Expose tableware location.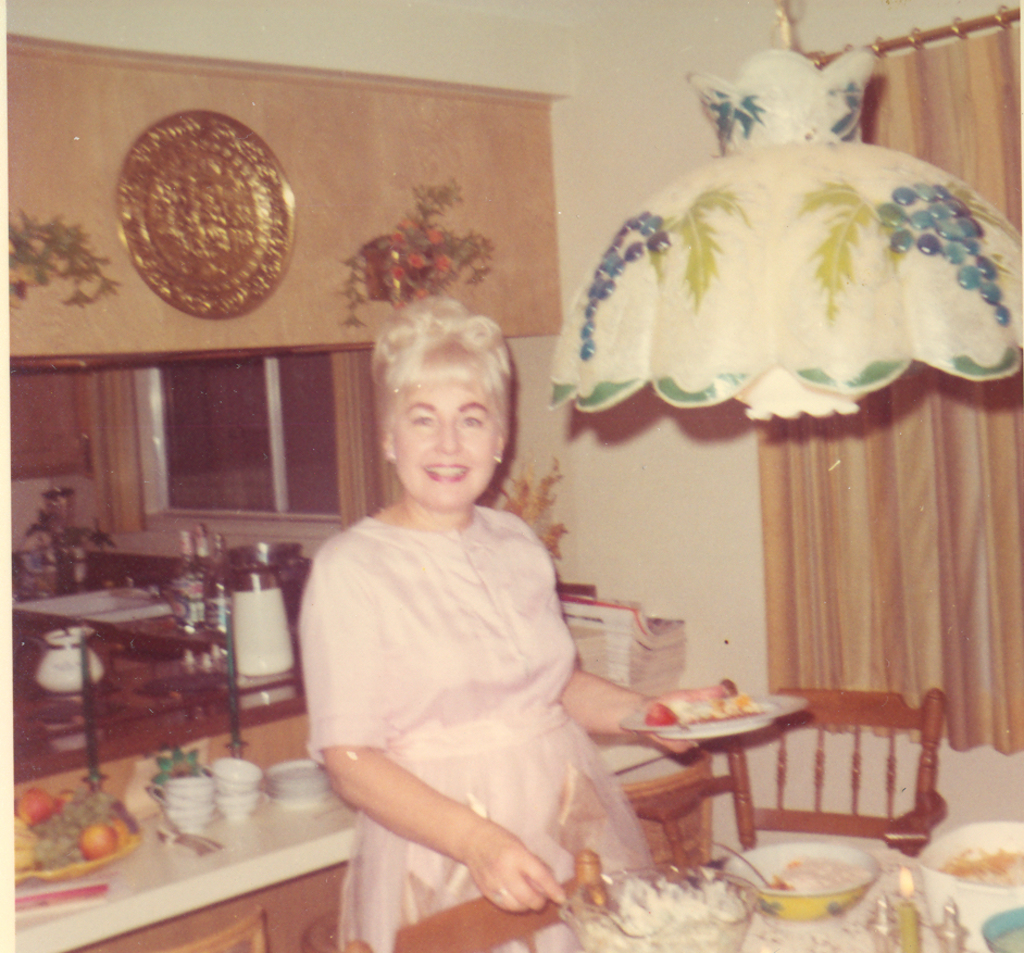
Exposed at bbox=(617, 687, 806, 741).
